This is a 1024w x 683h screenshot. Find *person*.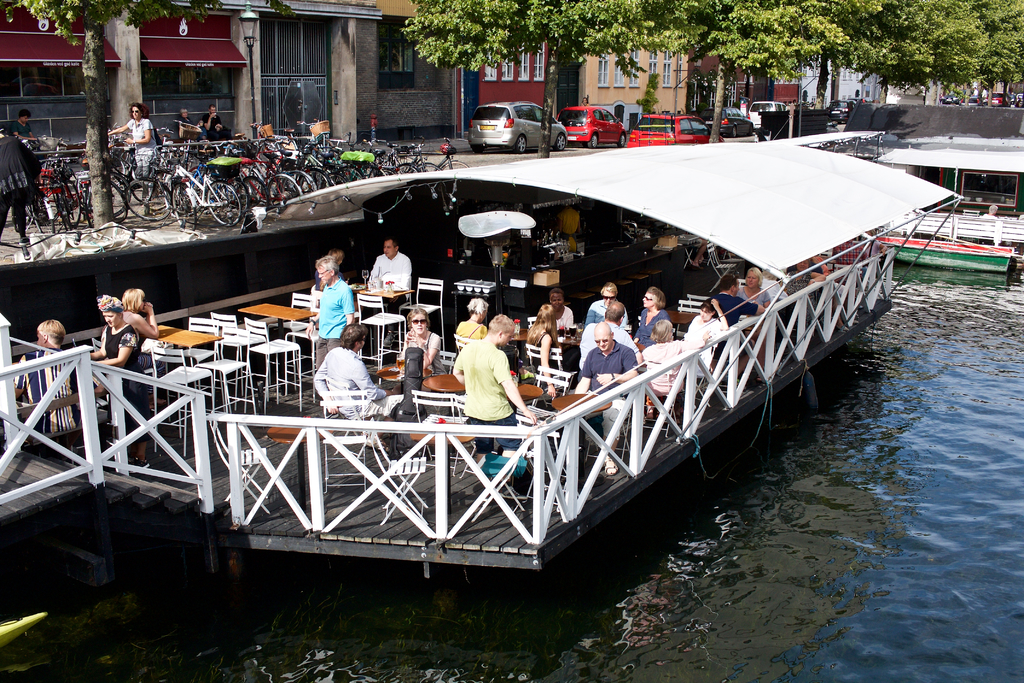
Bounding box: <bbox>314, 320, 399, 418</bbox>.
